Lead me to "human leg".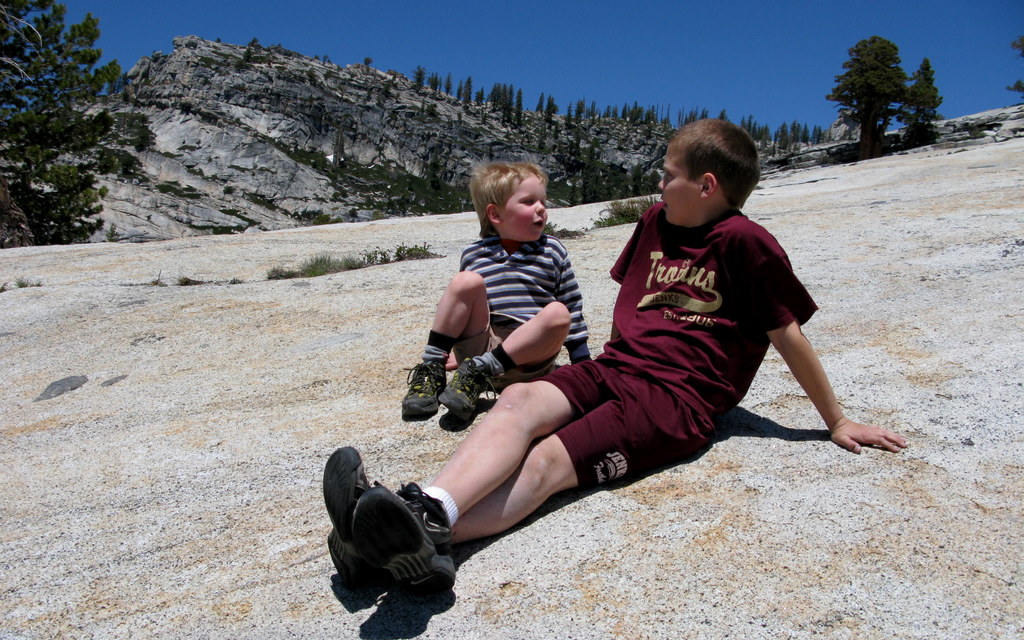
Lead to l=401, t=267, r=571, b=420.
